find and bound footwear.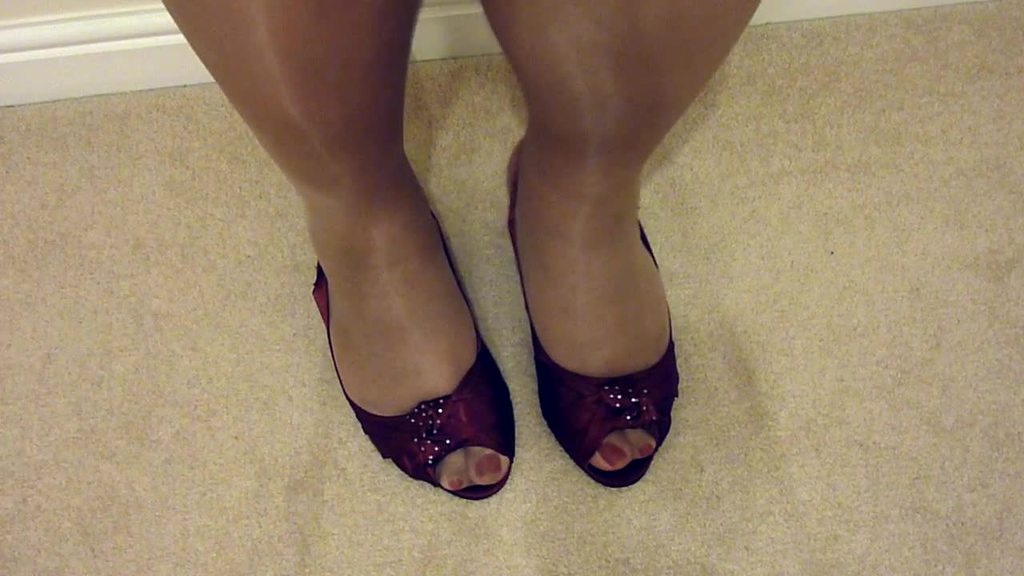
Bound: 310/207/517/502.
